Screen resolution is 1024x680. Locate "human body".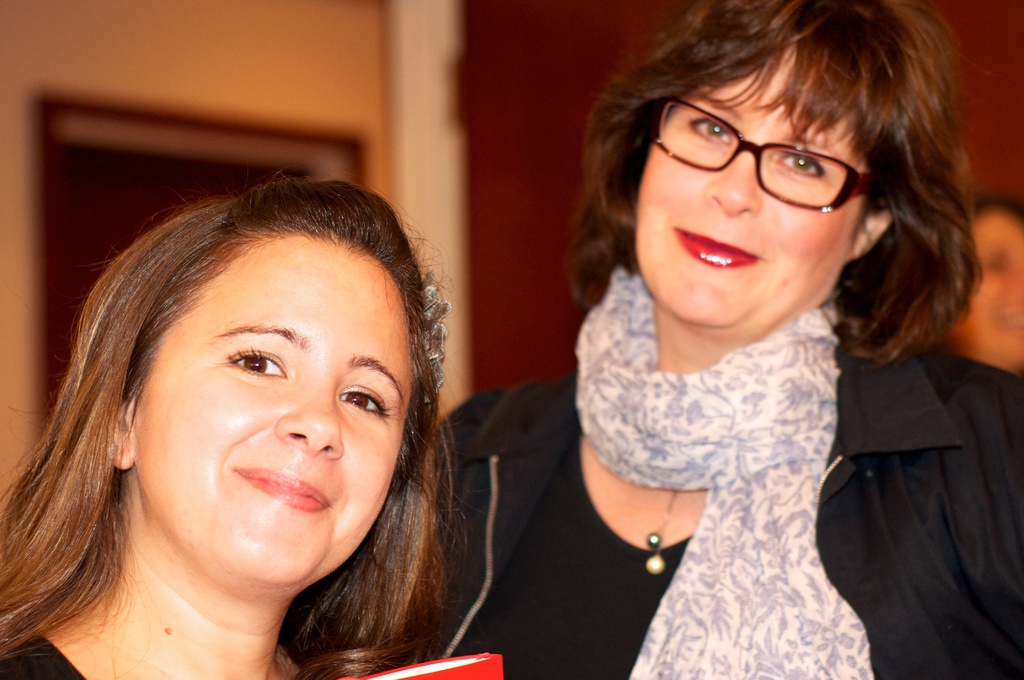
0,175,472,679.
